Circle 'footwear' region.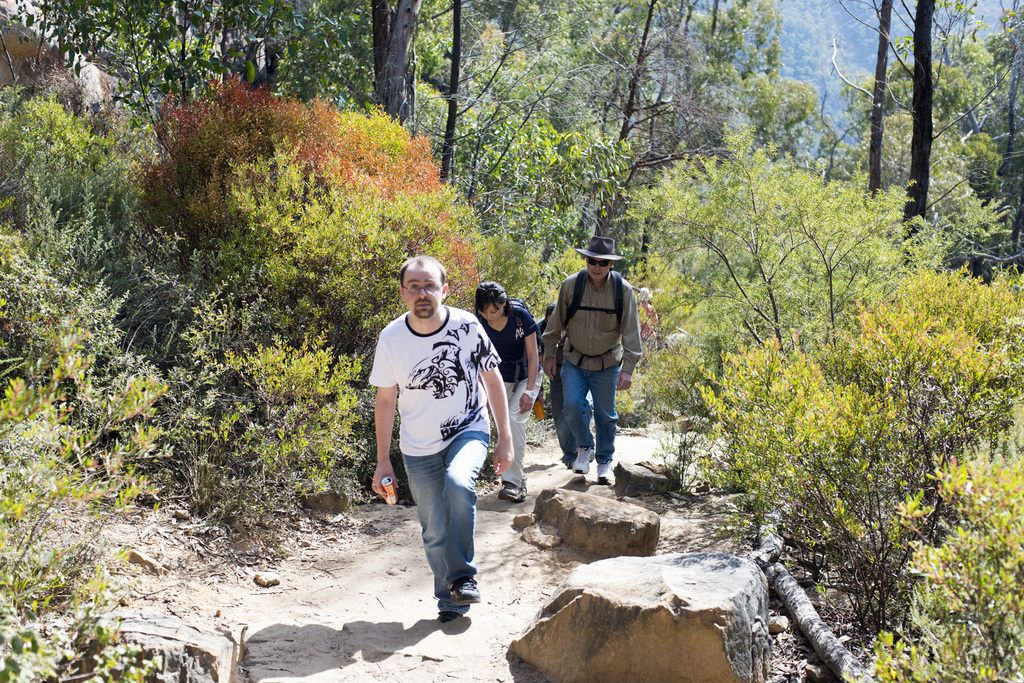
Region: <box>601,460,613,488</box>.
